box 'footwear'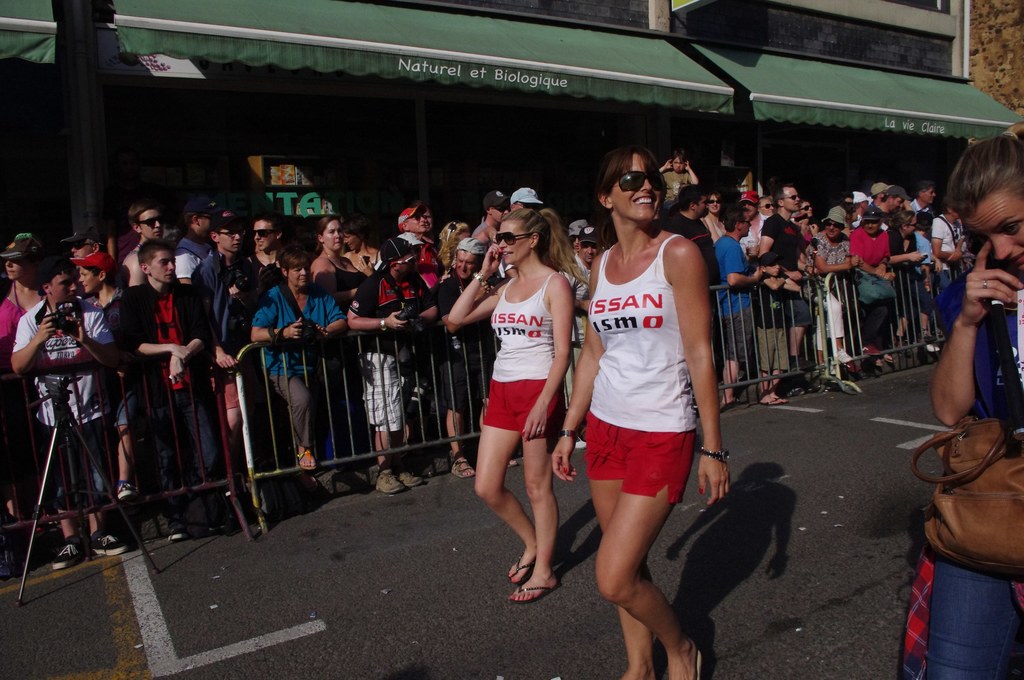
l=120, t=480, r=142, b=496
